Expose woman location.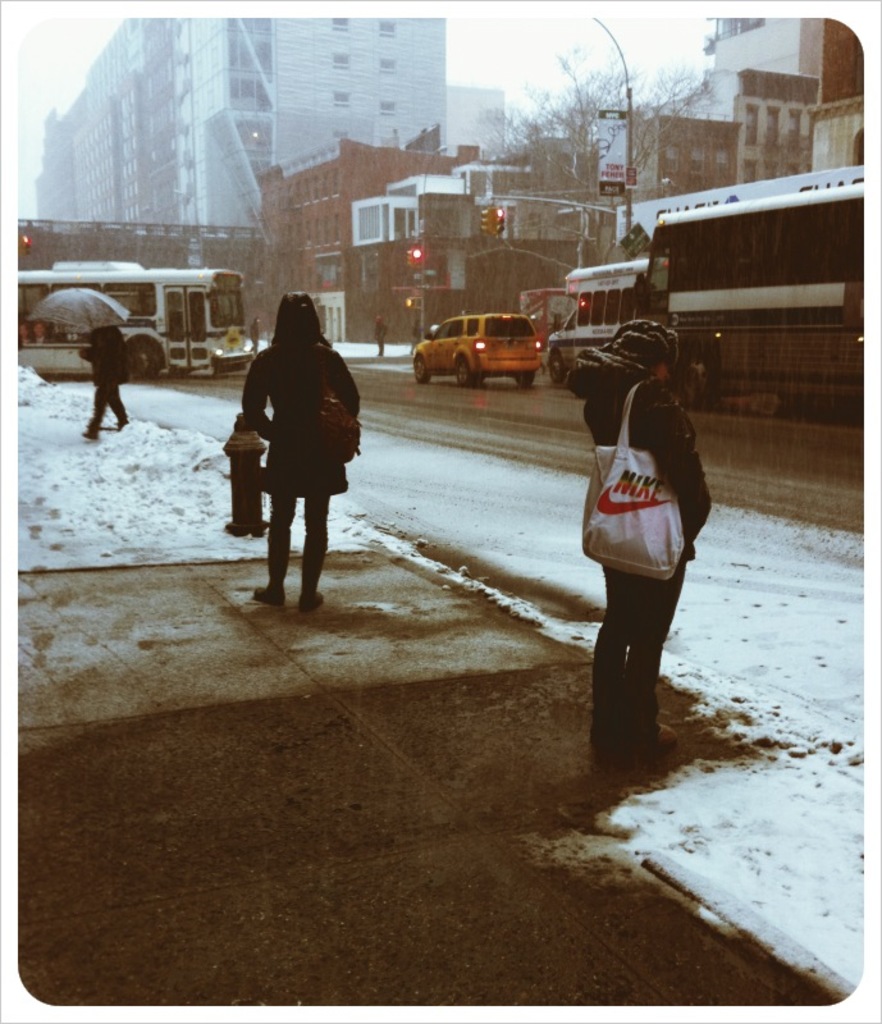
Exposed at {"x1": 229, "y1": 282, "x2": 361, "y2": 612}.
